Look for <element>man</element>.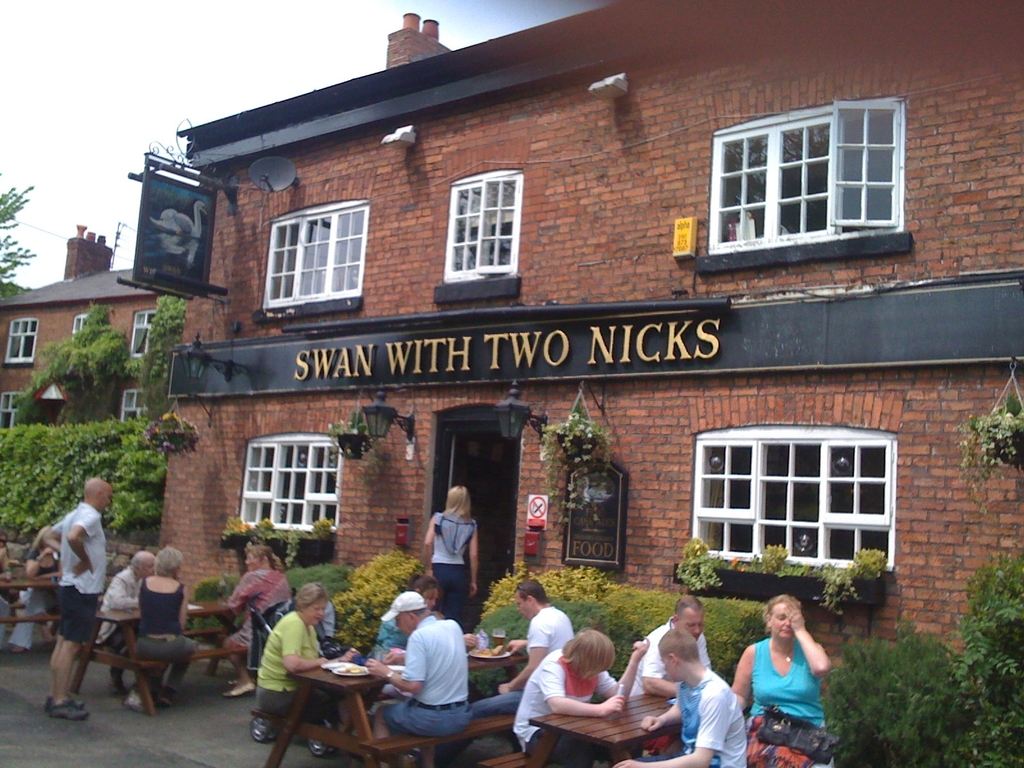
Found: [94, 550, 155, 687].
